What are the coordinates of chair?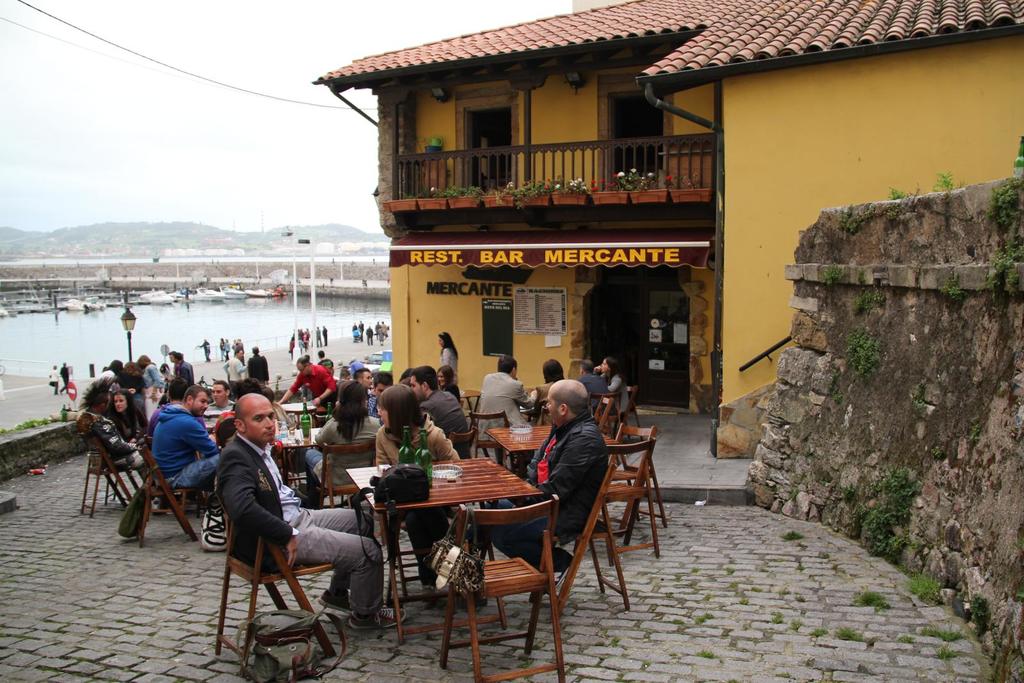
bbox=(611, 424, 673, 561).
